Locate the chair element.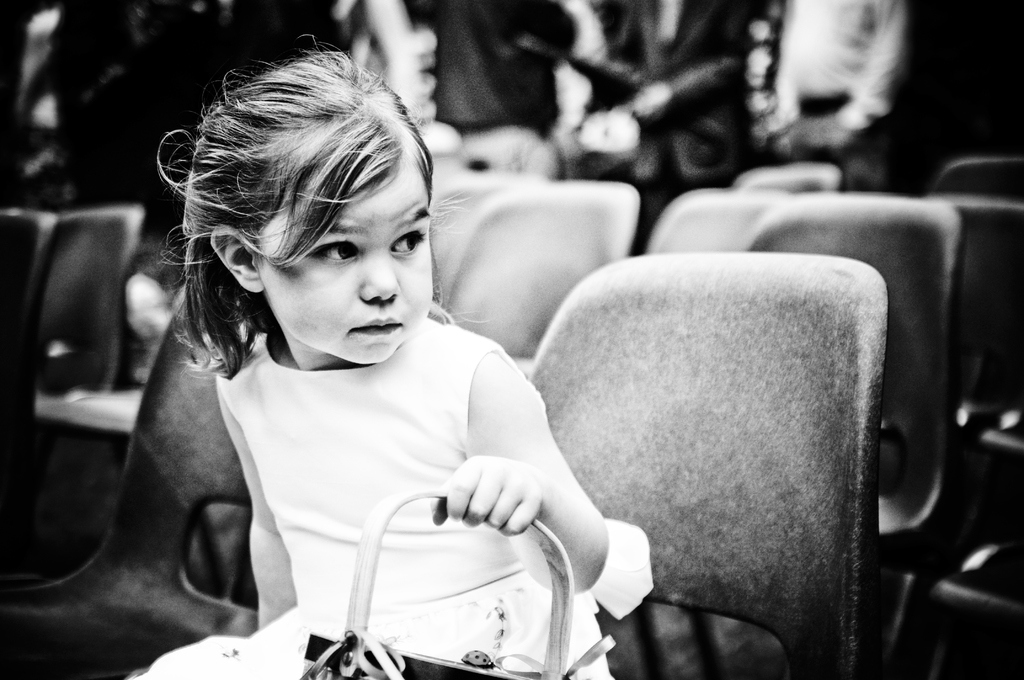
Element bbox: <bbox>0, 282, 287, 679</bbox>.
